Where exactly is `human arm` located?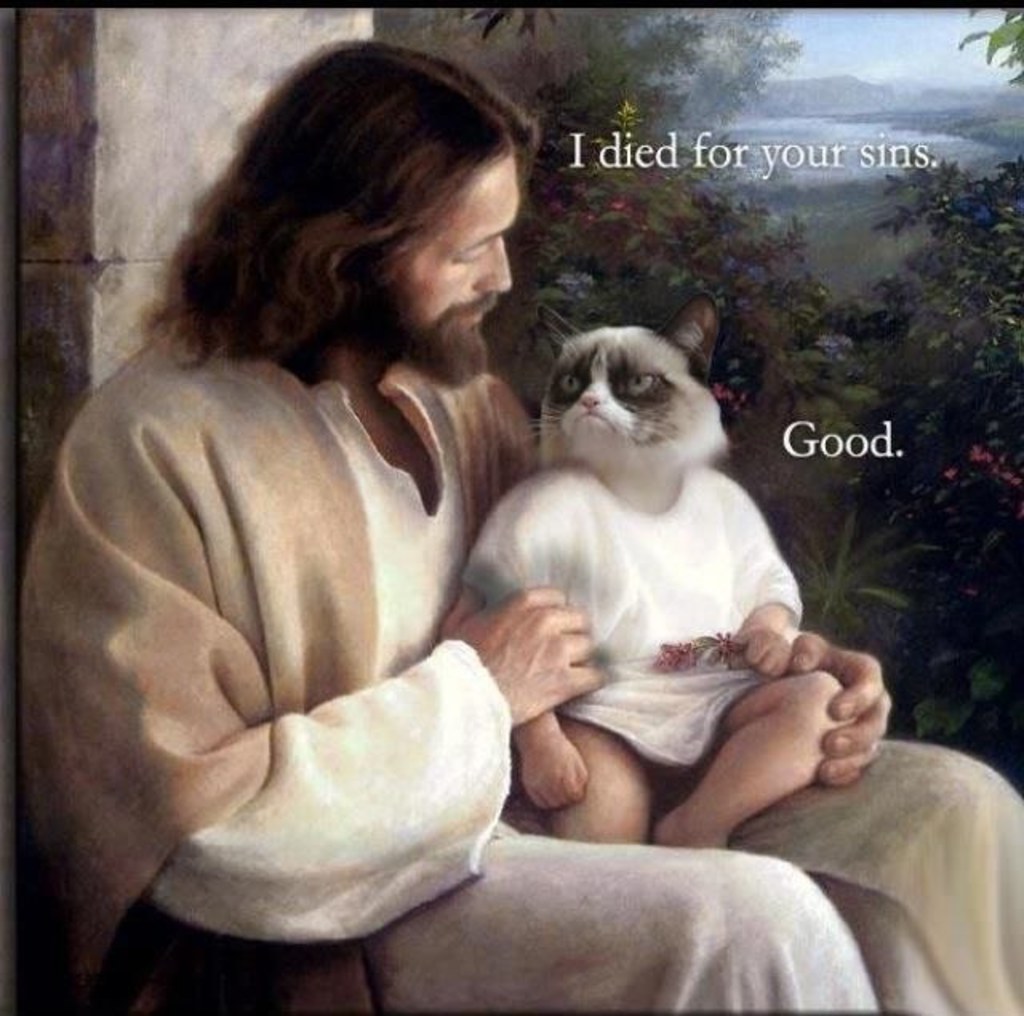
Its bounding box is 725,550,805,688.
